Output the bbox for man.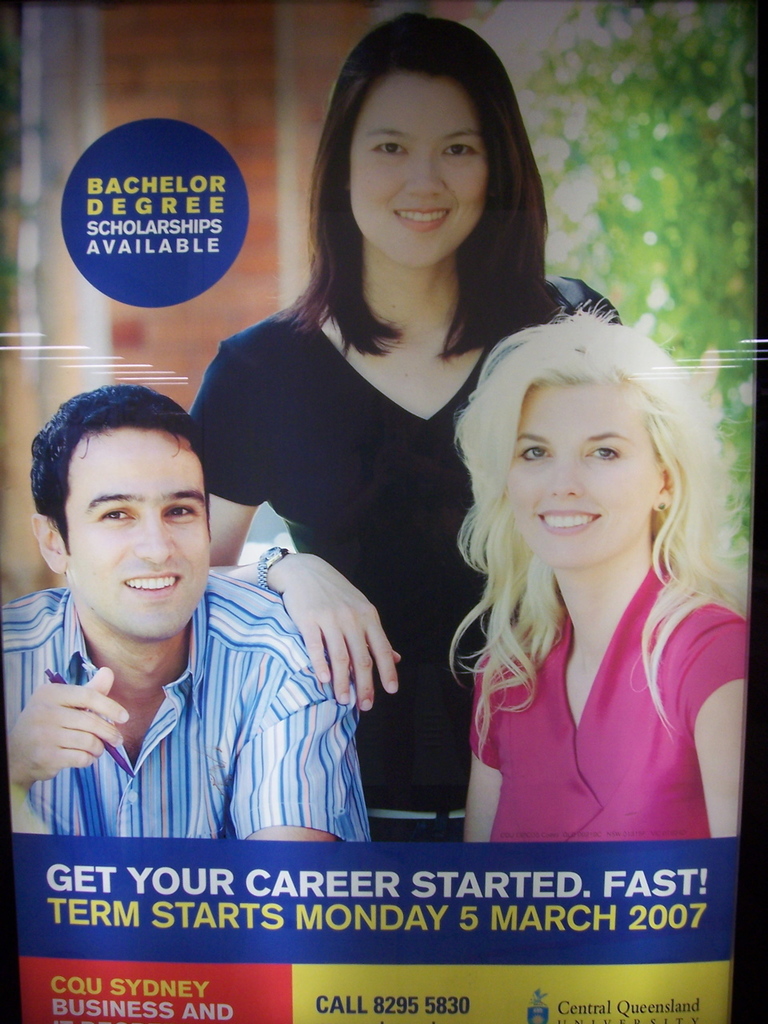
select_region(0, 377, 385, 860).
